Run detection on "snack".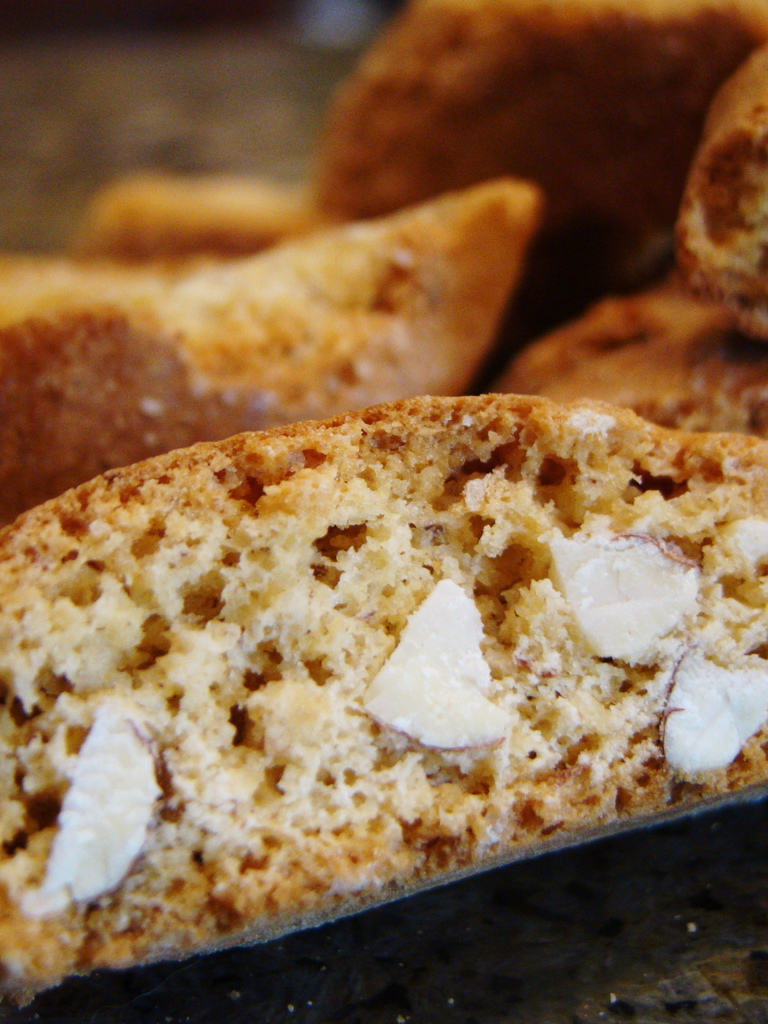
Result: <region>676, 47, 767, 306</region>.
